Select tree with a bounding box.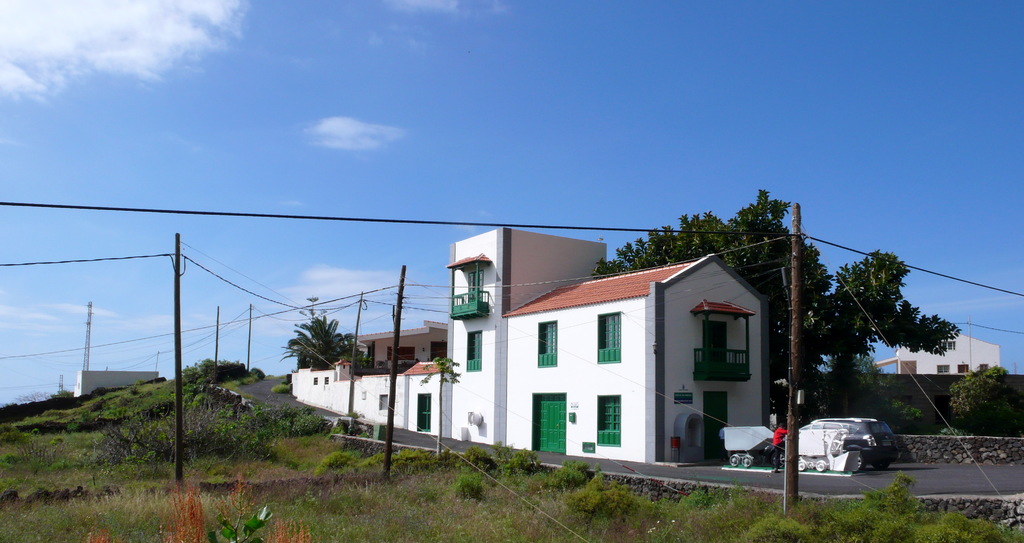
locate(957, 361, 1019, 432).
